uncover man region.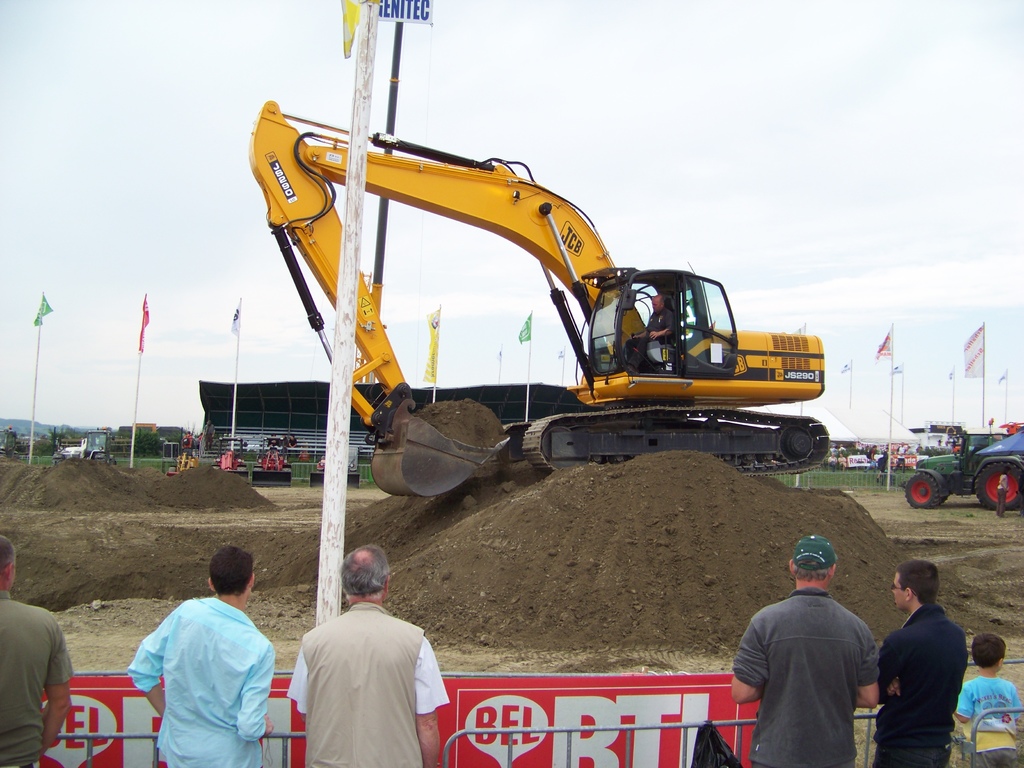
Uncovered: 285, 538, 452, 767.
